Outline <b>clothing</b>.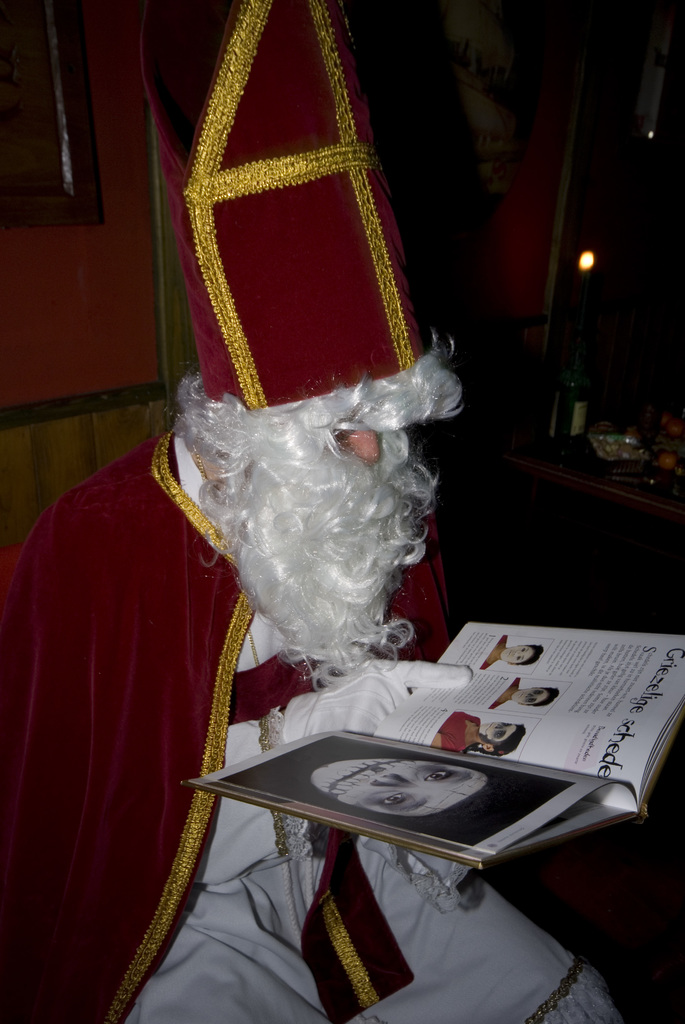
Outline: pyautogui.locateOnScreen(0, 433, 622, 1023).
